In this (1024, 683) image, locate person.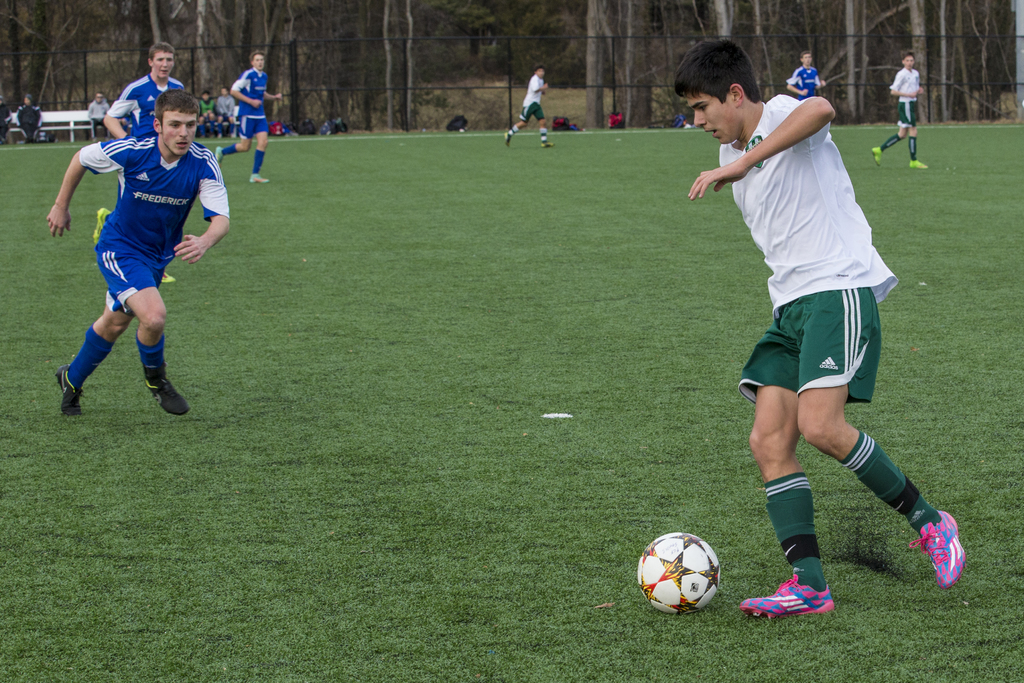
Bounding box: [left=98, top=44, right=188, bottom=142].
